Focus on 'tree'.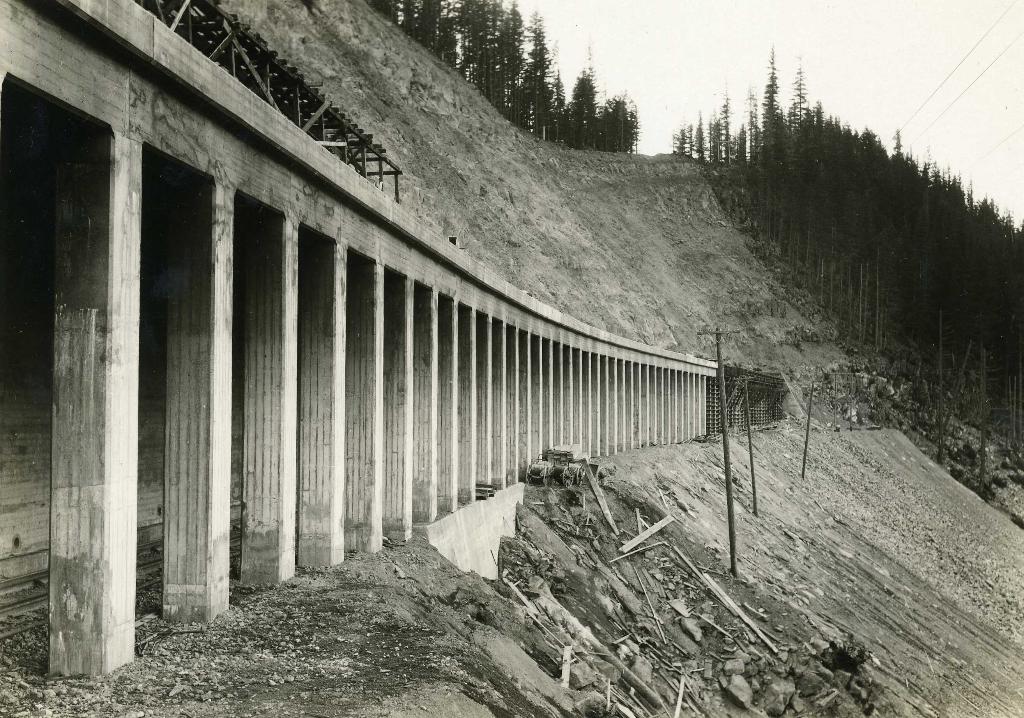
Focused at BBox(927, 211, 1023, 441).
